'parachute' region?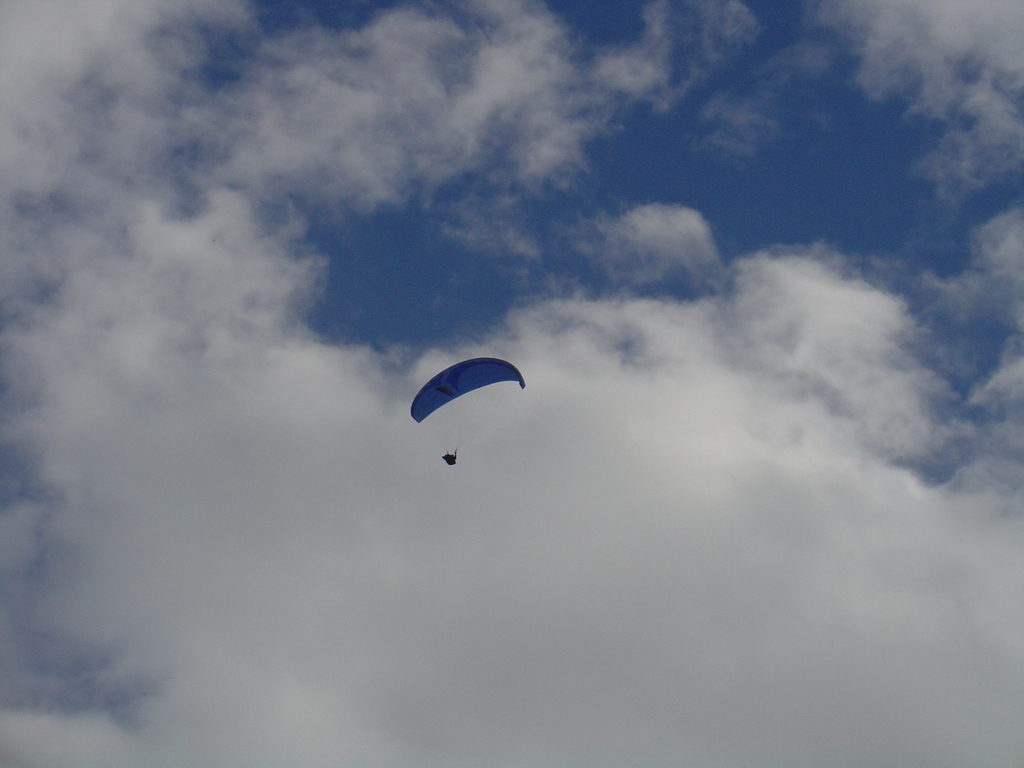
left=406, top=358, right=530, bottom=485
